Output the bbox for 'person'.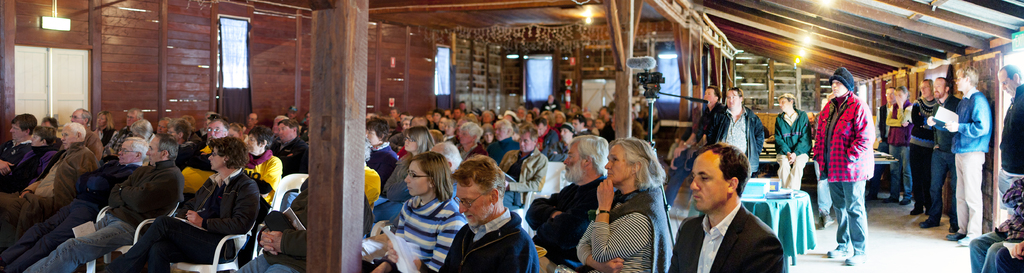
bbox=[774, 89, 813, 195].
